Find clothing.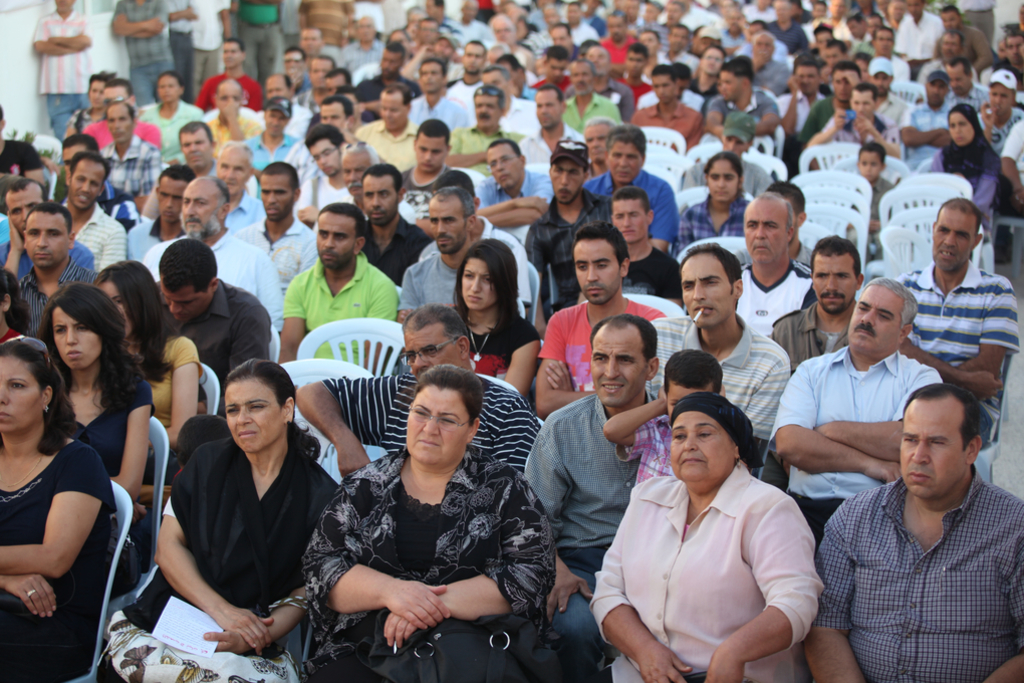
bbox=[317, 369, 539, 475].
